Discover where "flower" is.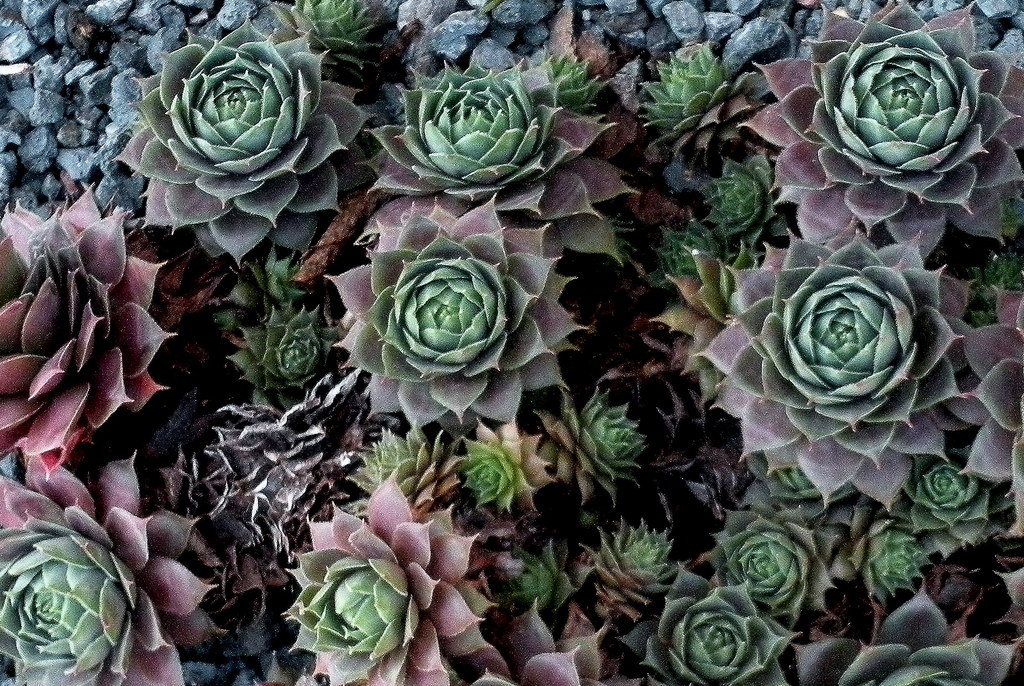
Discovered at (x1=459, y1=416, x2=556, y2=516).
